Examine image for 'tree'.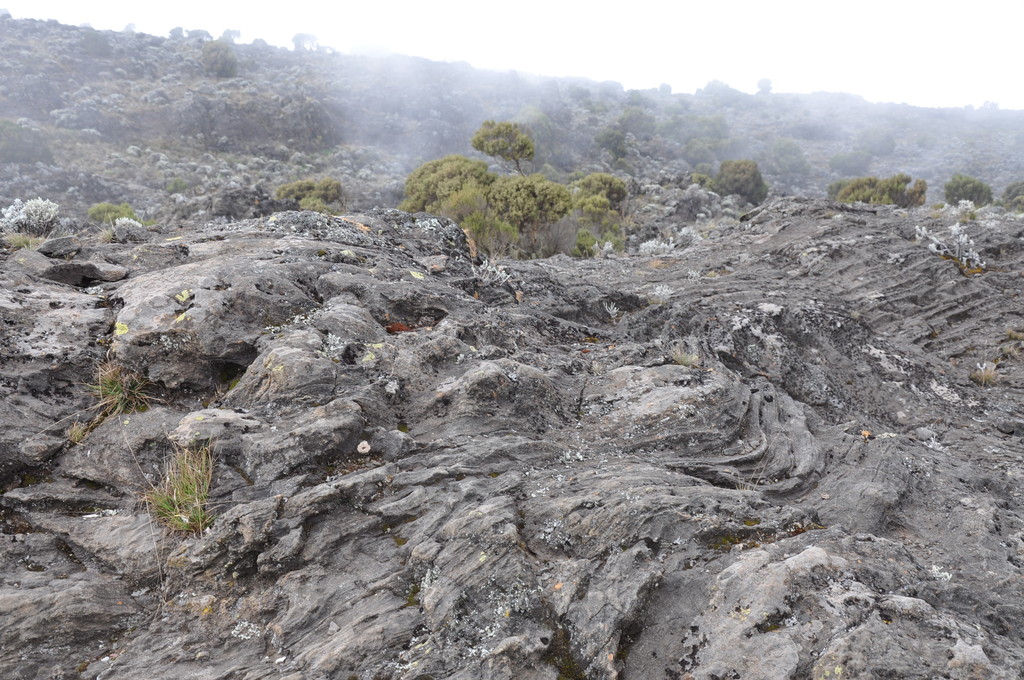
Examination result: 472, 104, 546, 179.
